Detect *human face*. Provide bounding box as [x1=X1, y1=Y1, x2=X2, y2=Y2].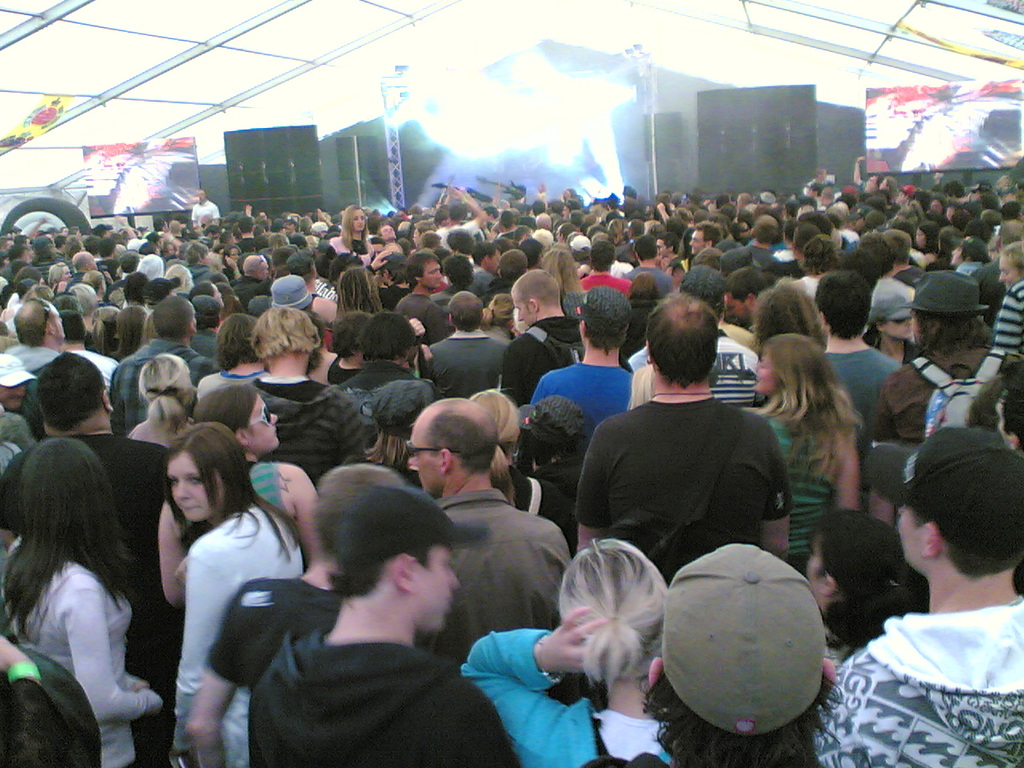
[x1=162, y1=450, x2=222, y2=522].
